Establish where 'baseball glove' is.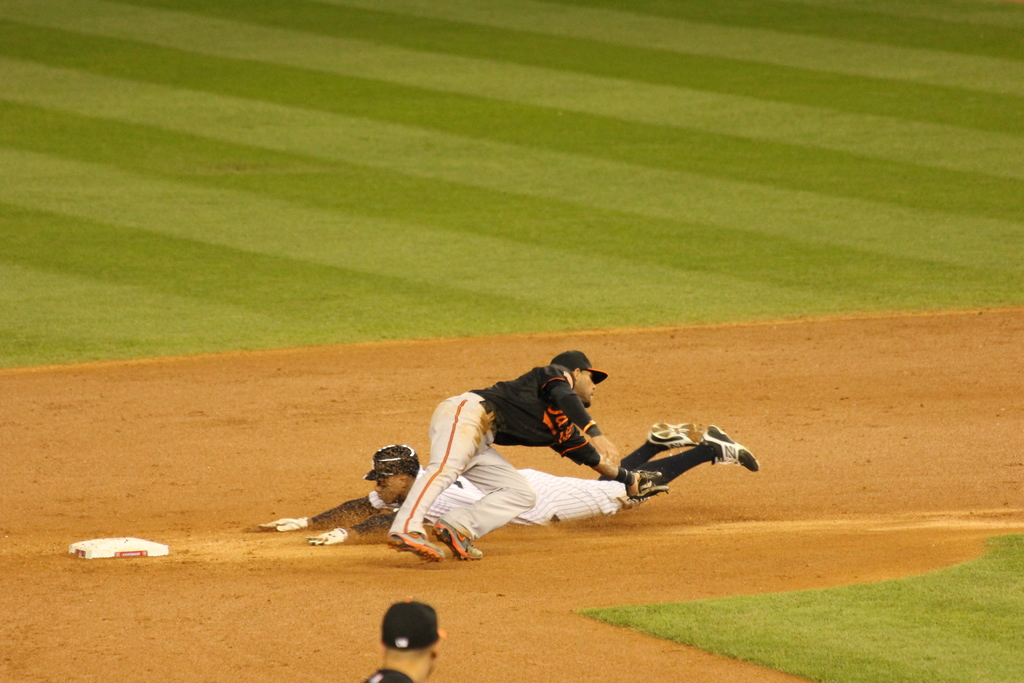
Established at pyautogui.locateOnScreen(621, 467, 671, 504).
